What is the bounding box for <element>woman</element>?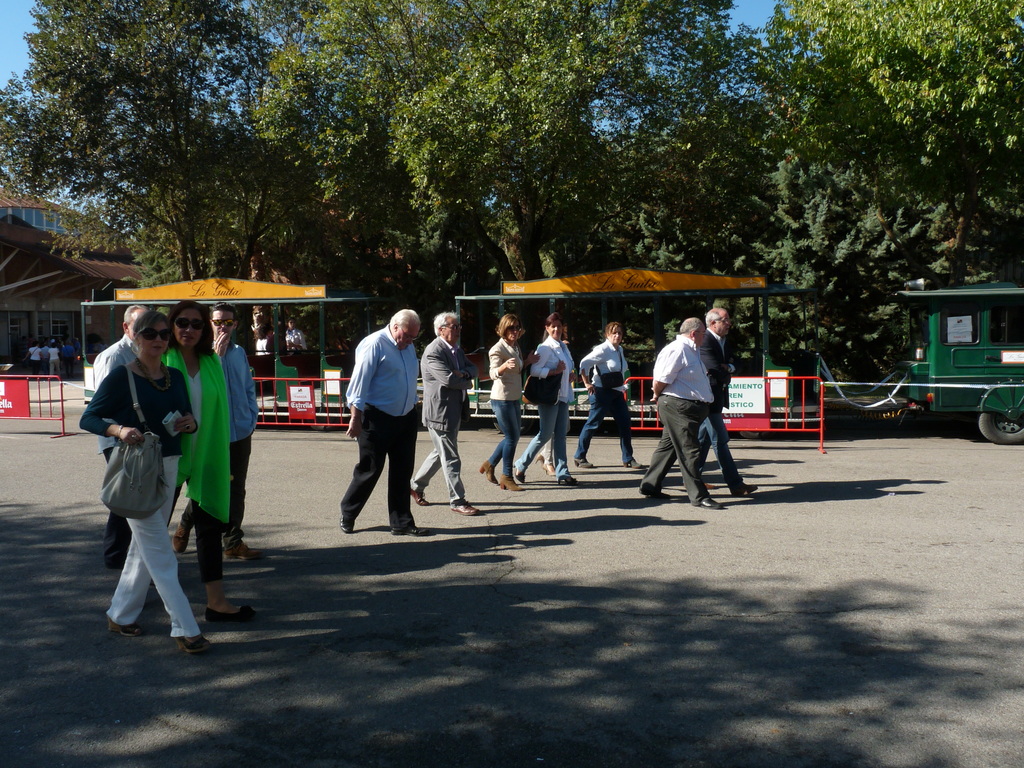
{"x1": 81, "y1": 310, "x2": 205, "y2": 650}.
